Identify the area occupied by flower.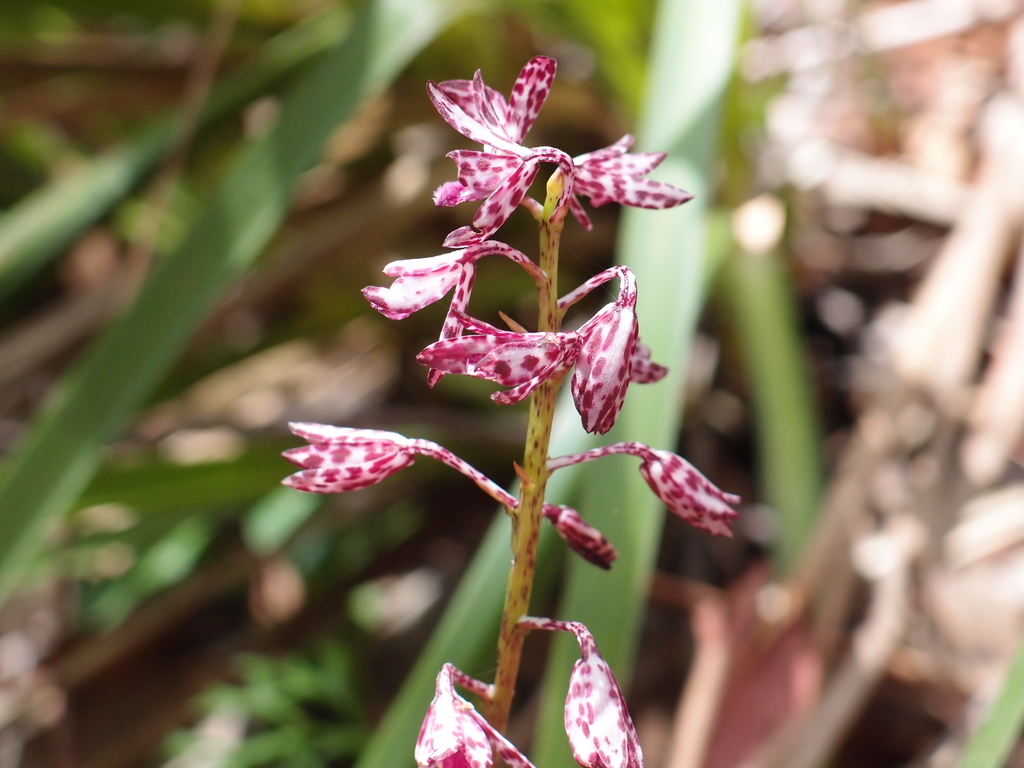
Area: [x1=561, y1=621, x2=643, y2=767].
